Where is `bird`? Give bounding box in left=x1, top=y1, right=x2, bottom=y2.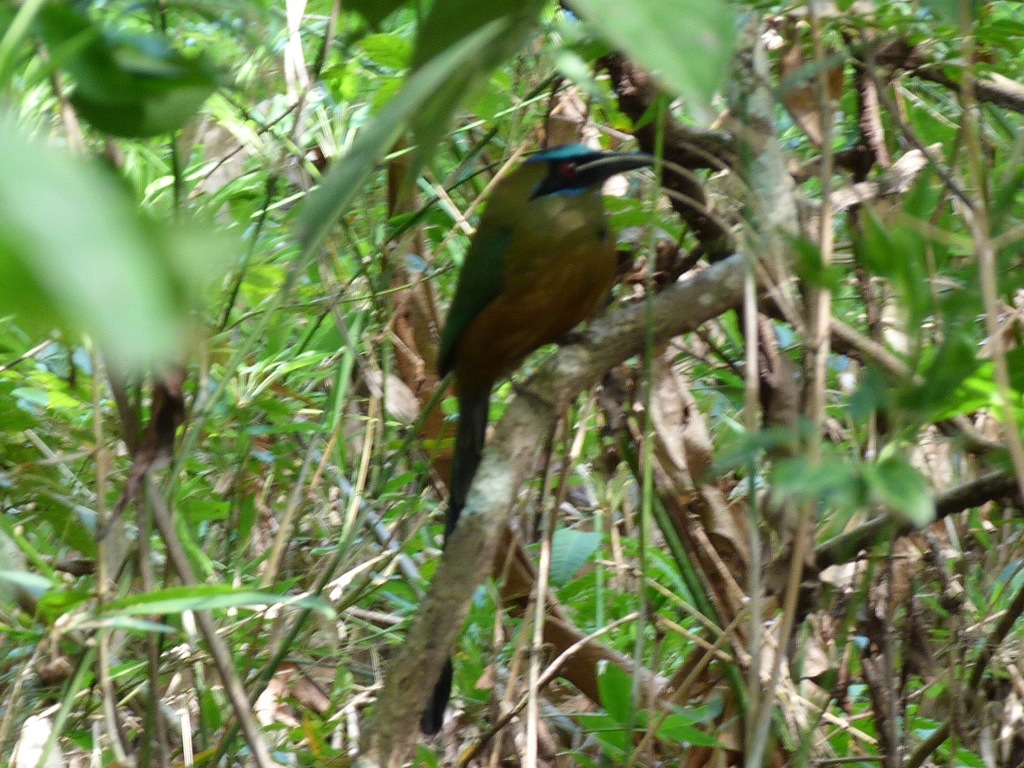
left=422, top=144, right=677, bottom=579.
